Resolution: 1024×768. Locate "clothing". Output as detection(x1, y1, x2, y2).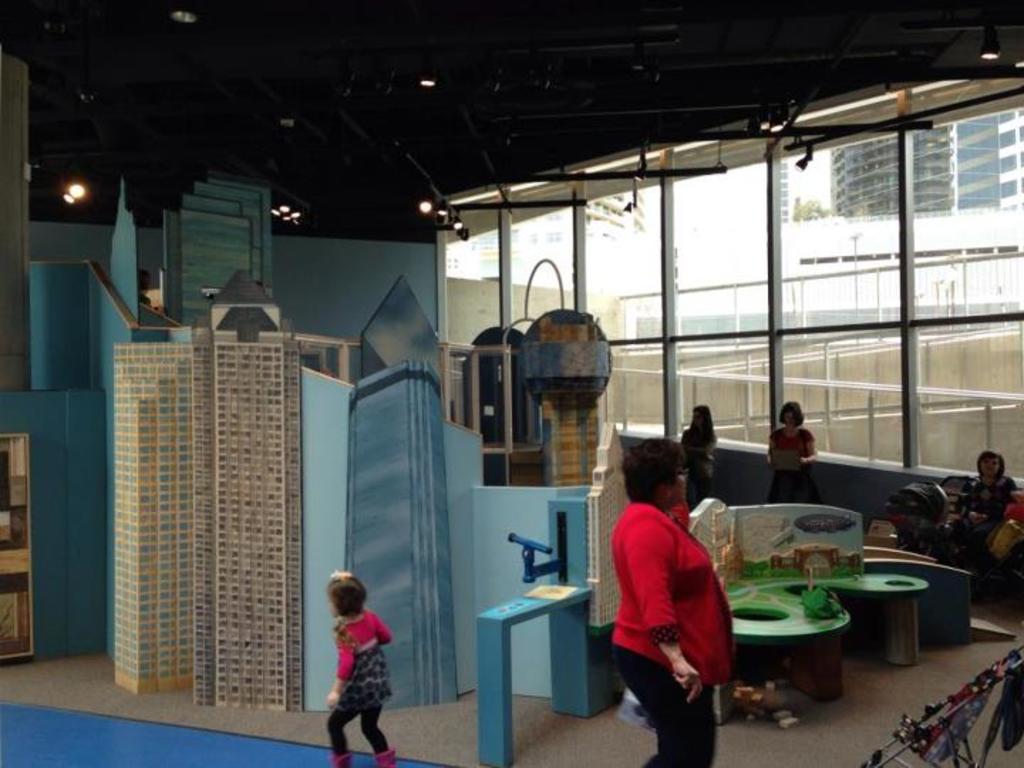
detection(610, 481, 734, 738).
